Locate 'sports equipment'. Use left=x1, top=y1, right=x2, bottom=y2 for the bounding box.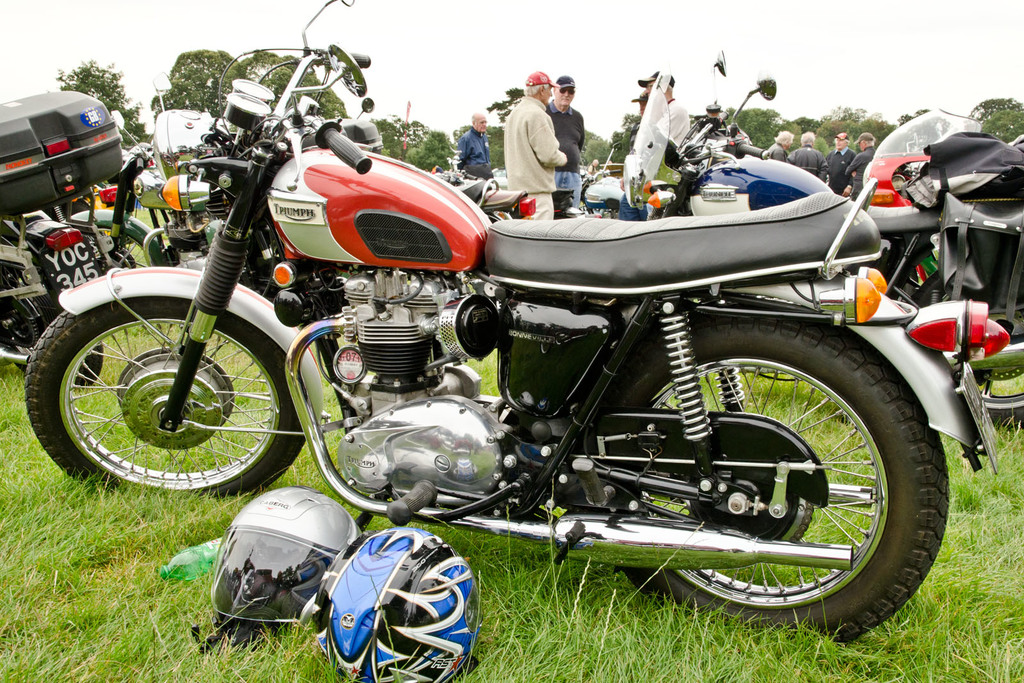
left=186, top=485, right=356, bottom=655.
